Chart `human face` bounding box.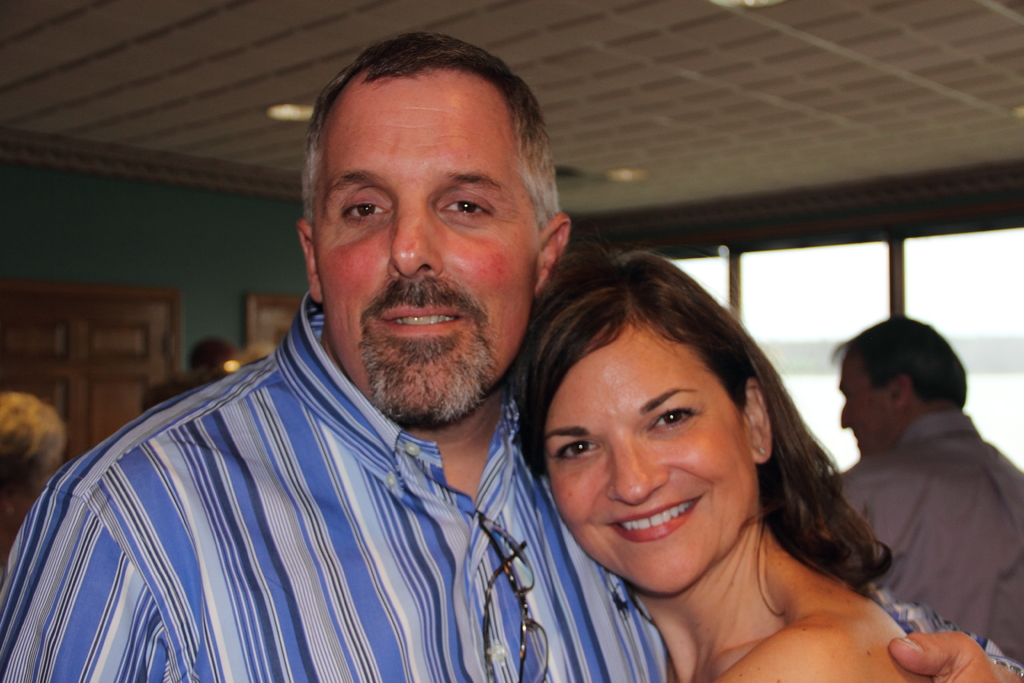
Charted: <box>541,339,758,600</box>.
